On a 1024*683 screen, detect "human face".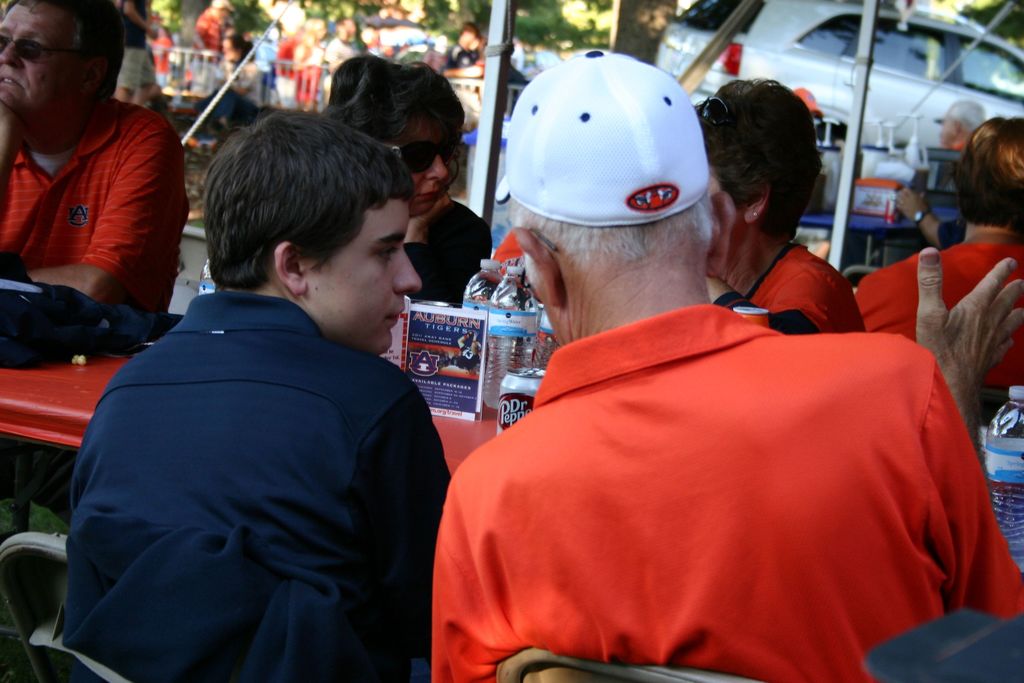
l=308, t=202, r=422, b=357.
